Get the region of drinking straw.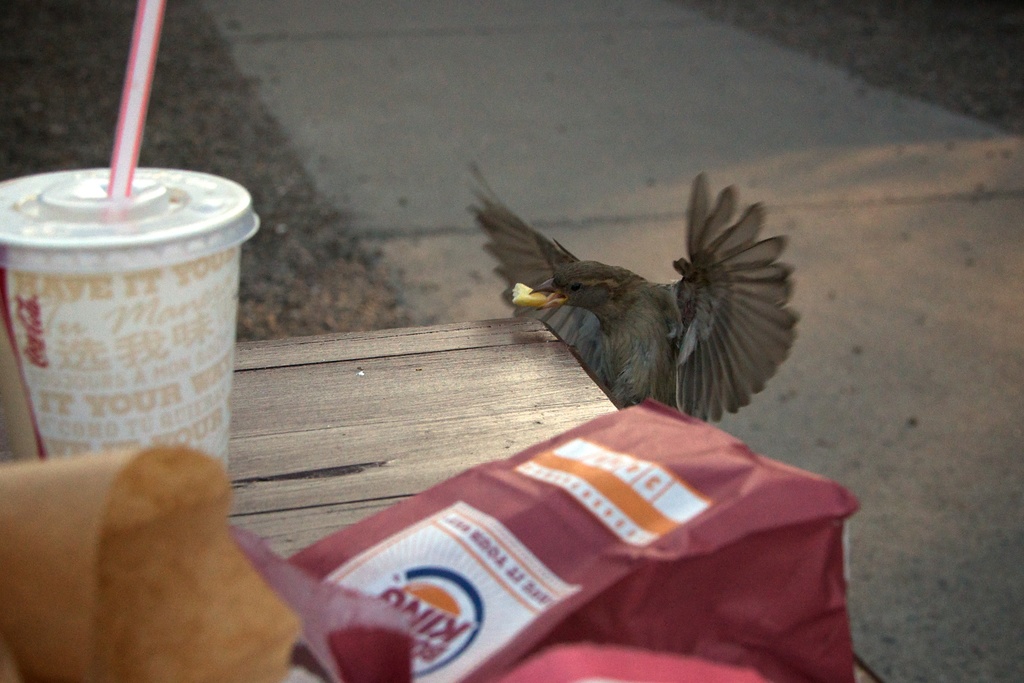
x1=104, y1=0, x2=170, y2=222.
